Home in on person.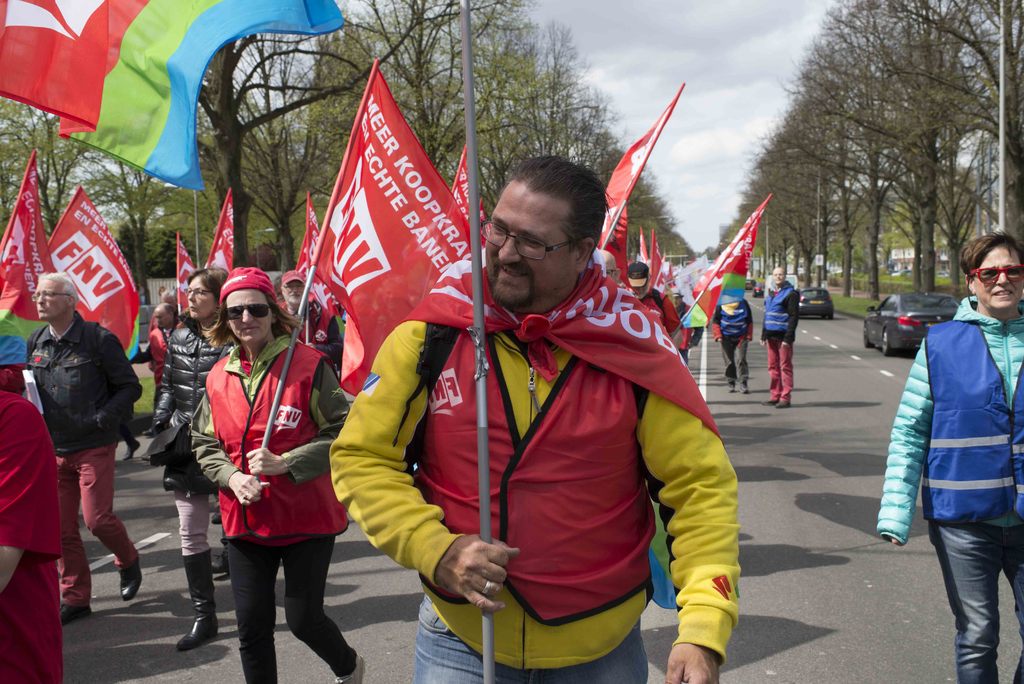
Homed in at l=621, t=256, r=684, b=335.
